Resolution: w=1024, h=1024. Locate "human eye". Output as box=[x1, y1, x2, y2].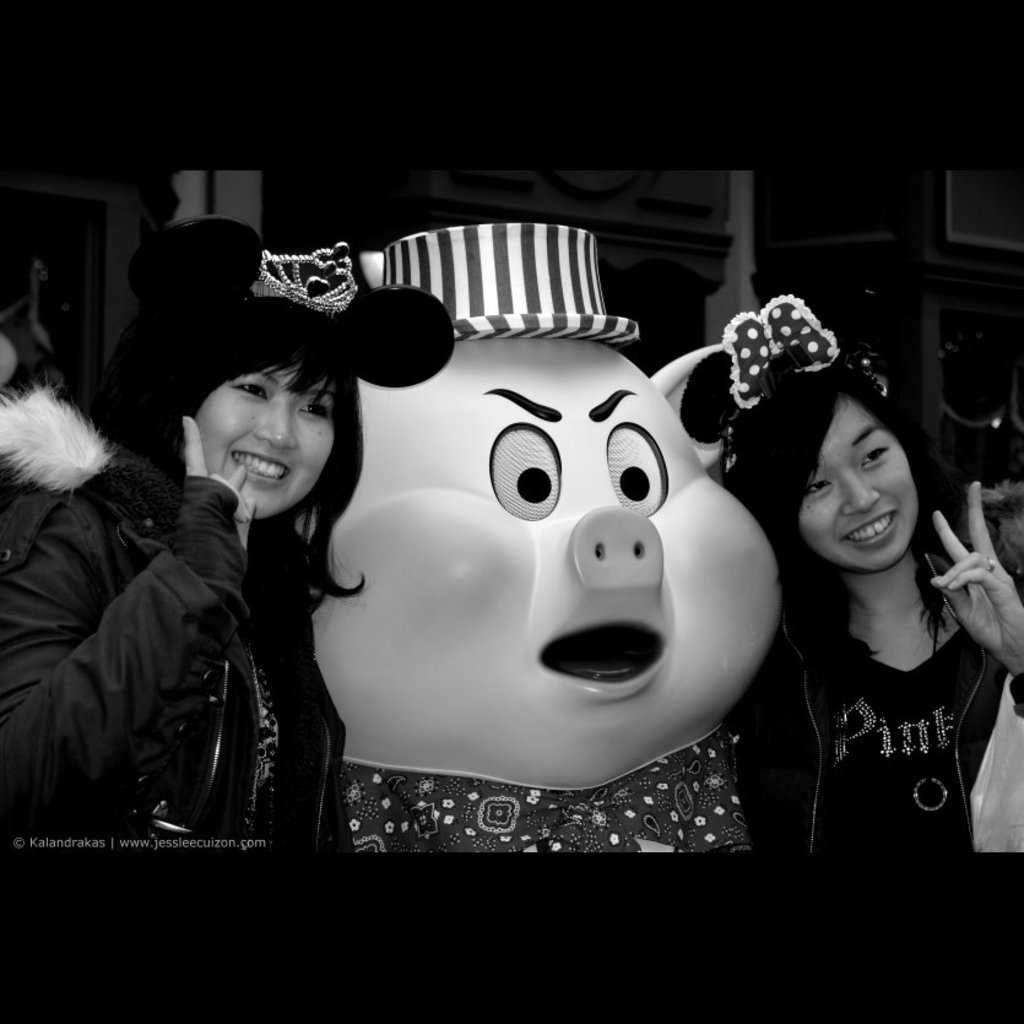
box=[801, 476, 833, 497].
